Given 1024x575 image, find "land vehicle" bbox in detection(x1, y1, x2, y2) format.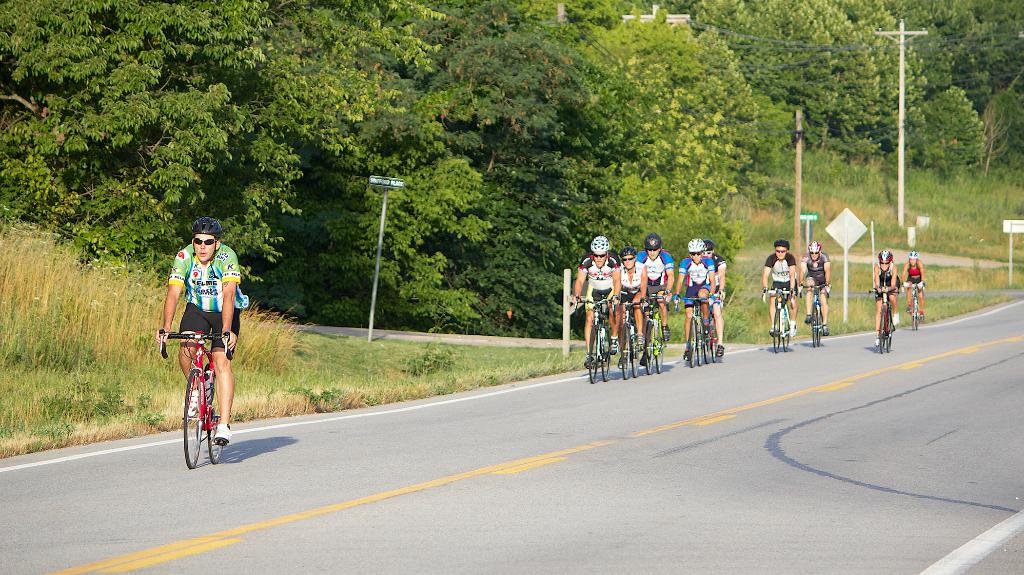
detection(157, 328, 227, 473).
